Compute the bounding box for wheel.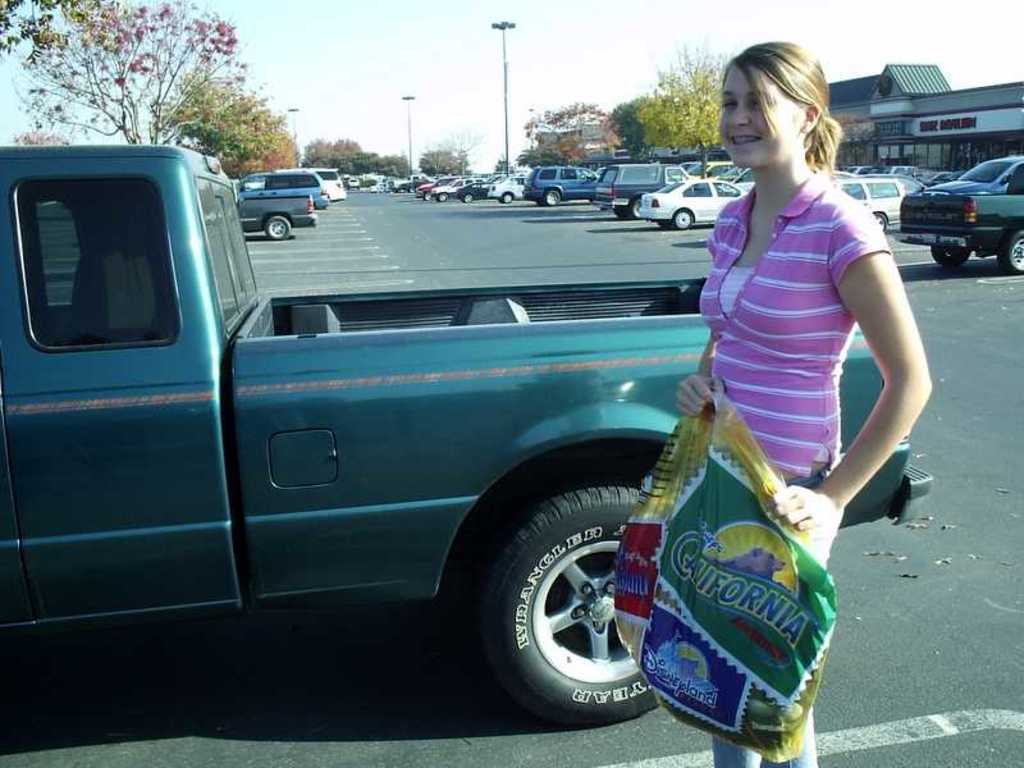
x1=474, y1=490, x2=663, y2=722.
